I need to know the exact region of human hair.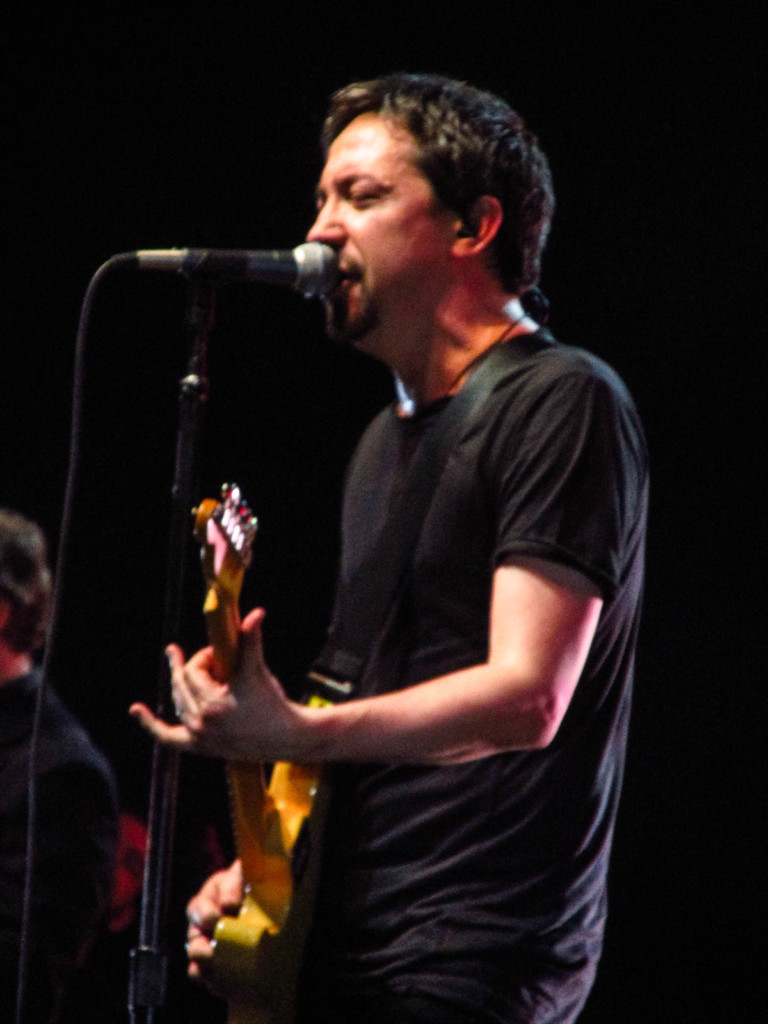
Region: pyautogui.locateOnScreen(306, 79, 556, 350).
